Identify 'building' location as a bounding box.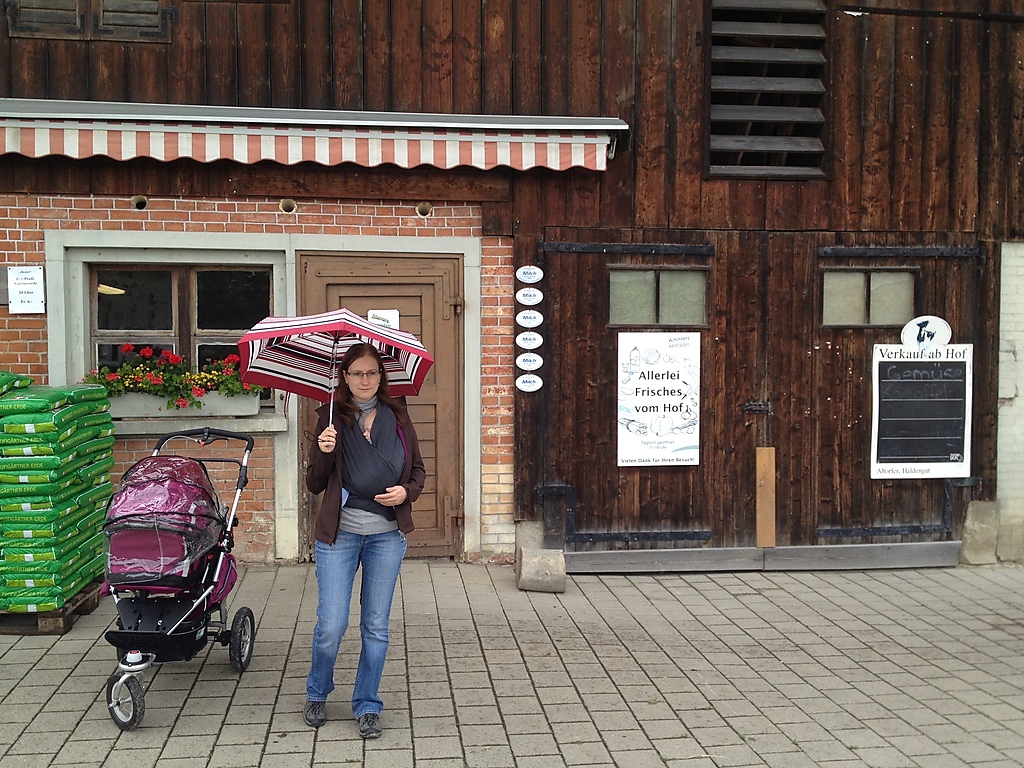
rect(0, 0, 1023, 577).
